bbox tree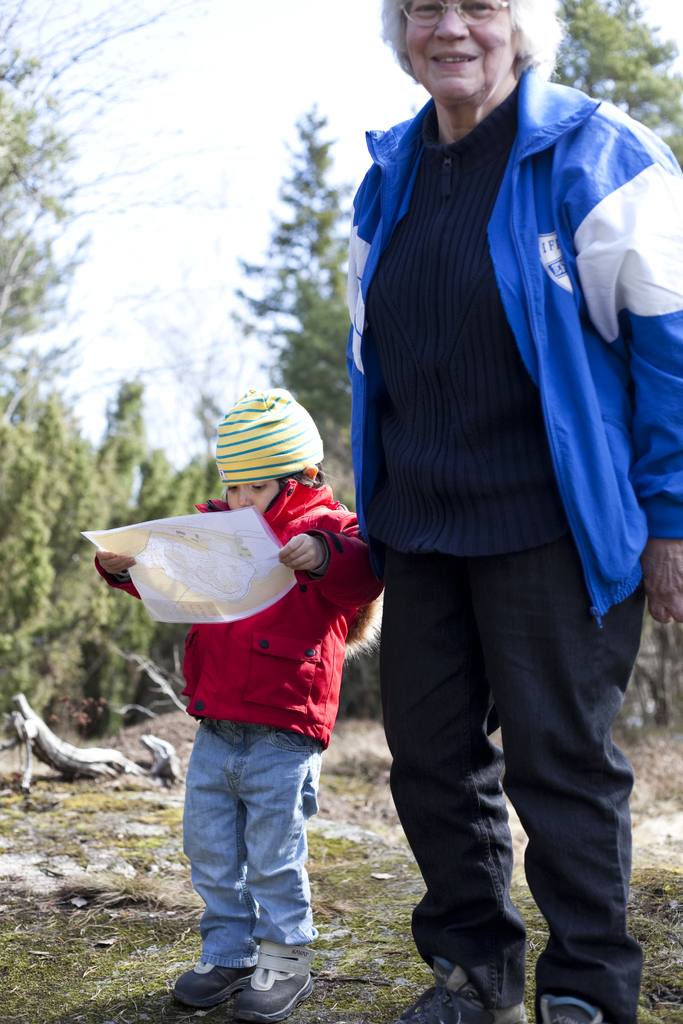
0:0:229:784
